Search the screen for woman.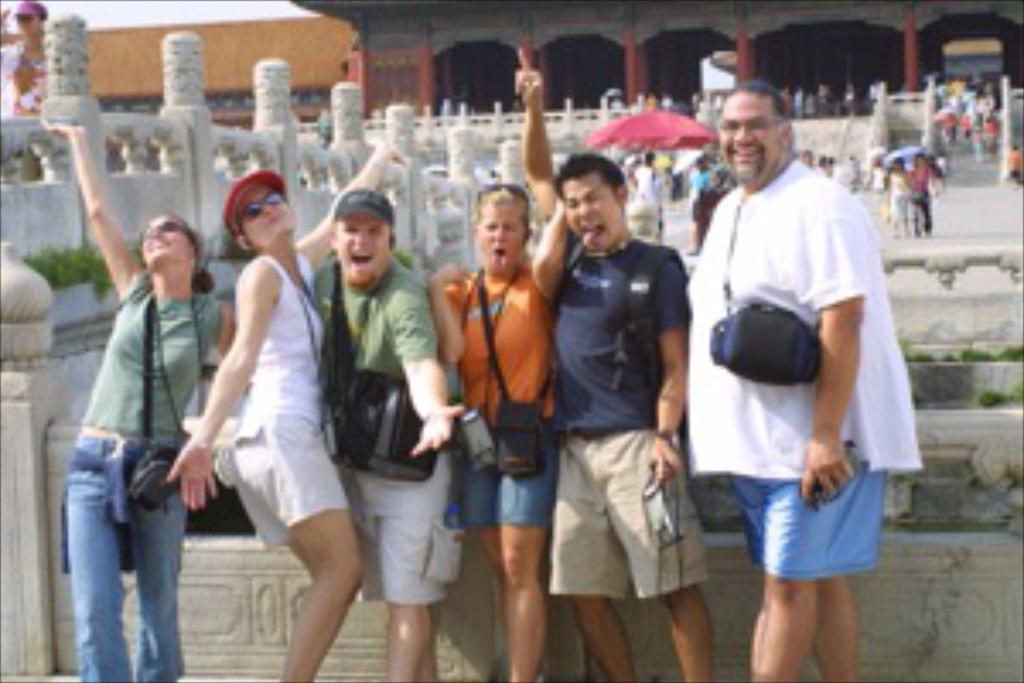
Found at detection(884, 150, 911, 232).
